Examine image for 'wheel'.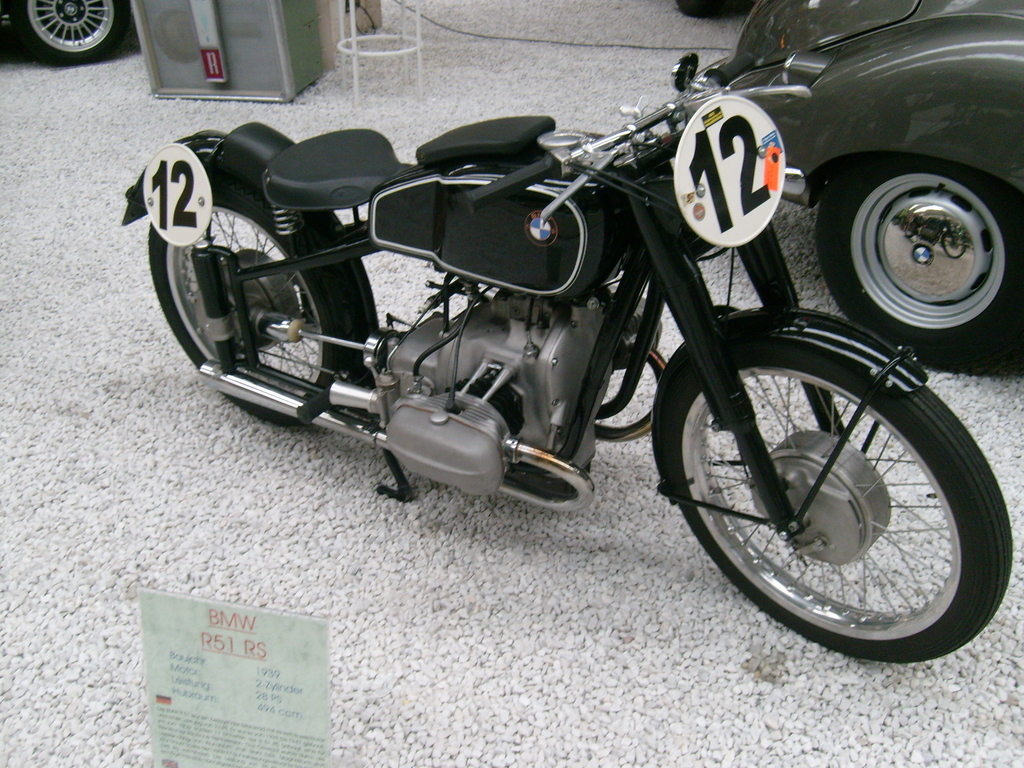
Examination result: <bbox>826, 138, 1016, 332</bbox>.
